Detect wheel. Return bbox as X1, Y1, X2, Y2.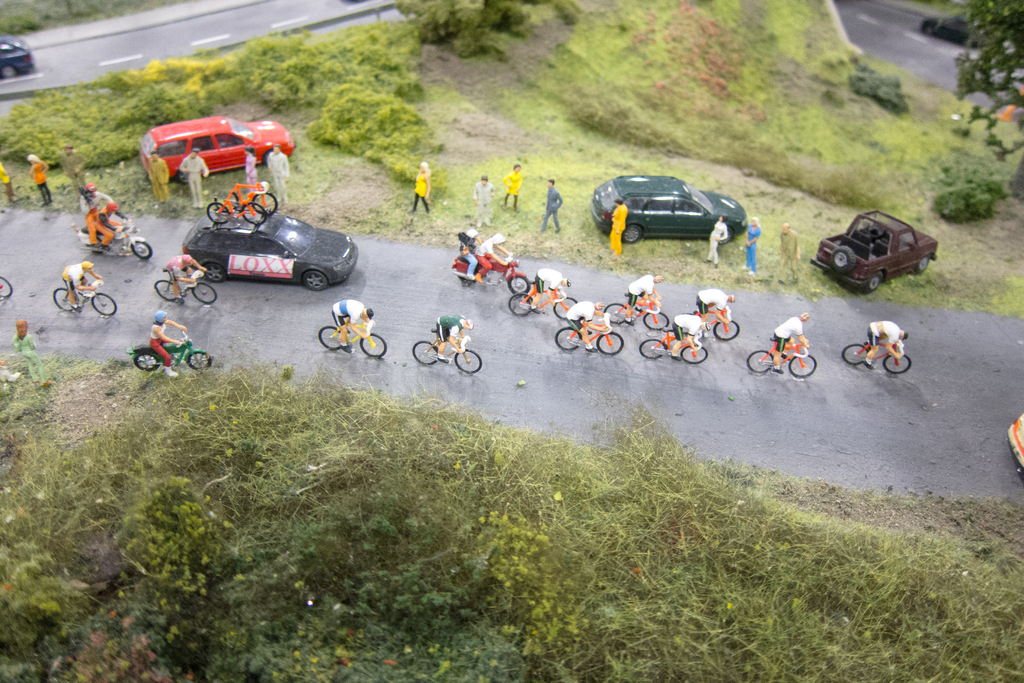
175, 172, 188, 185.
